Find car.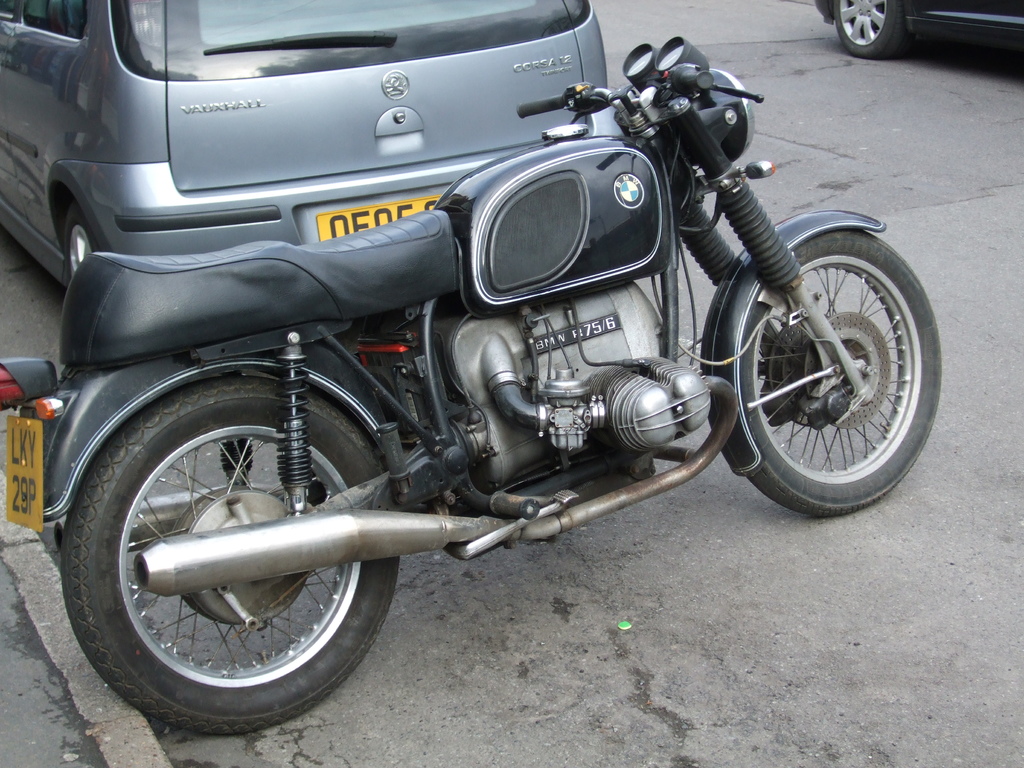
(left=0, top=0, right=612, bottom=296).
